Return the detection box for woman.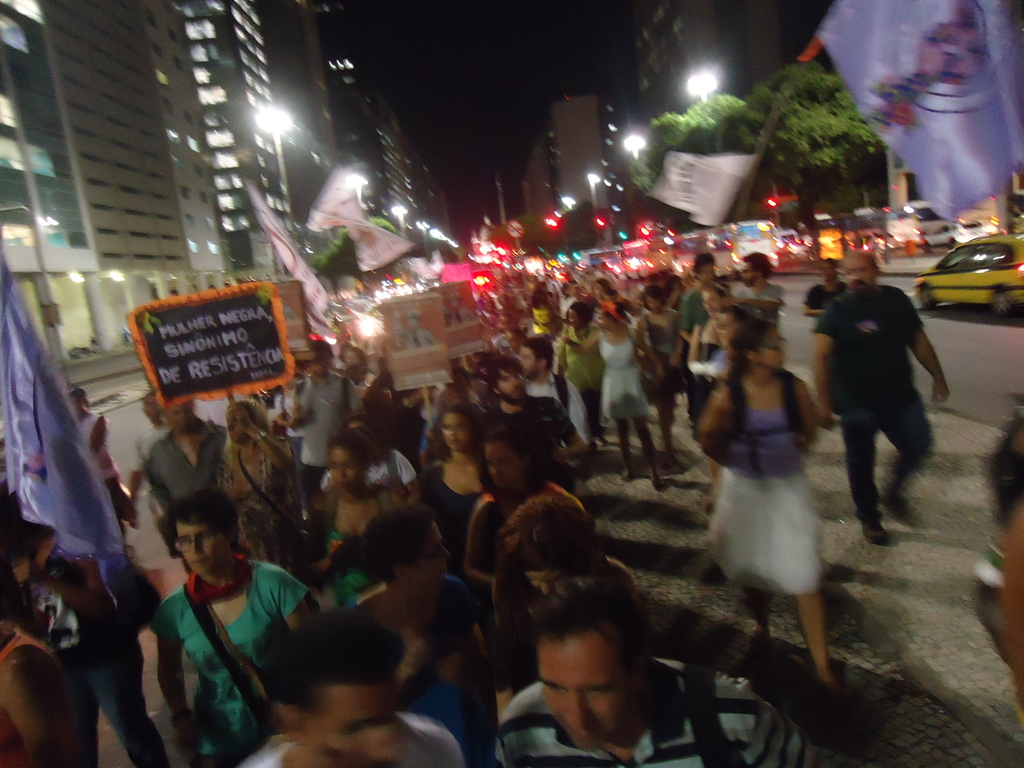
pyautogui.locateOnScreen(636, 284, 684, 474).
